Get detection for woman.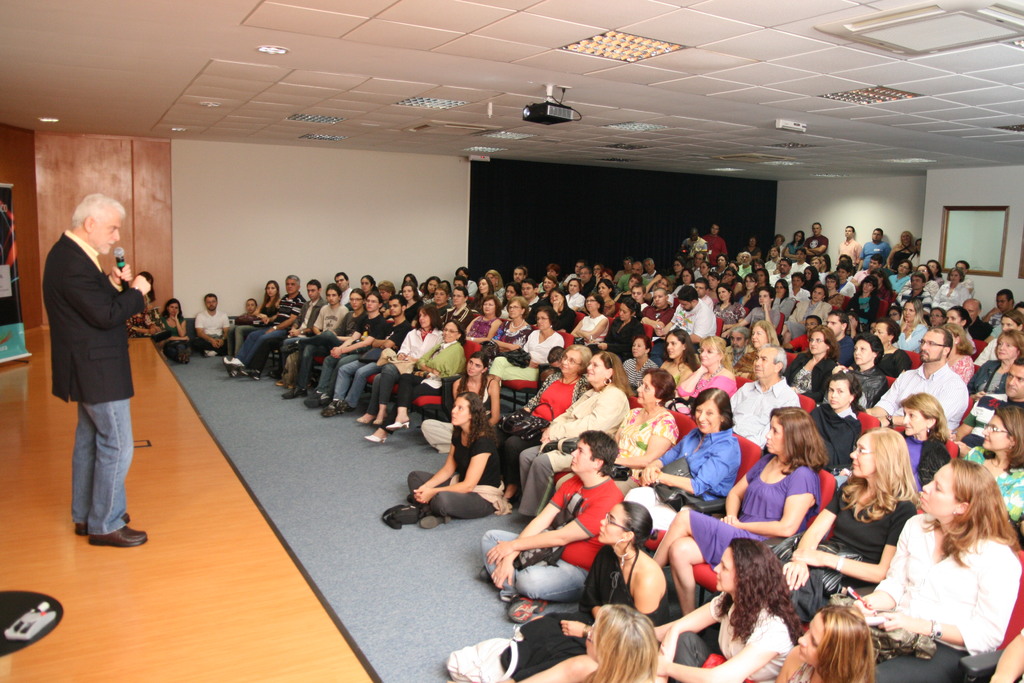
Detection: crop(356, 279, 373, 299).
